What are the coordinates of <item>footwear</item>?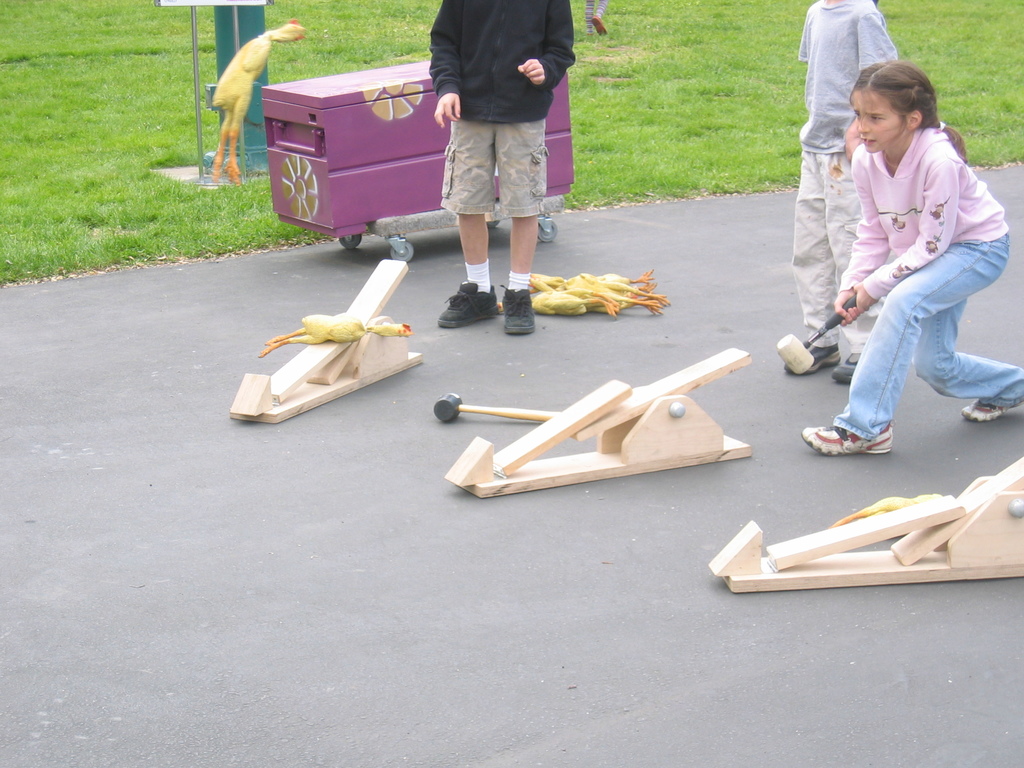
box(956, 401, 1009, 421).
